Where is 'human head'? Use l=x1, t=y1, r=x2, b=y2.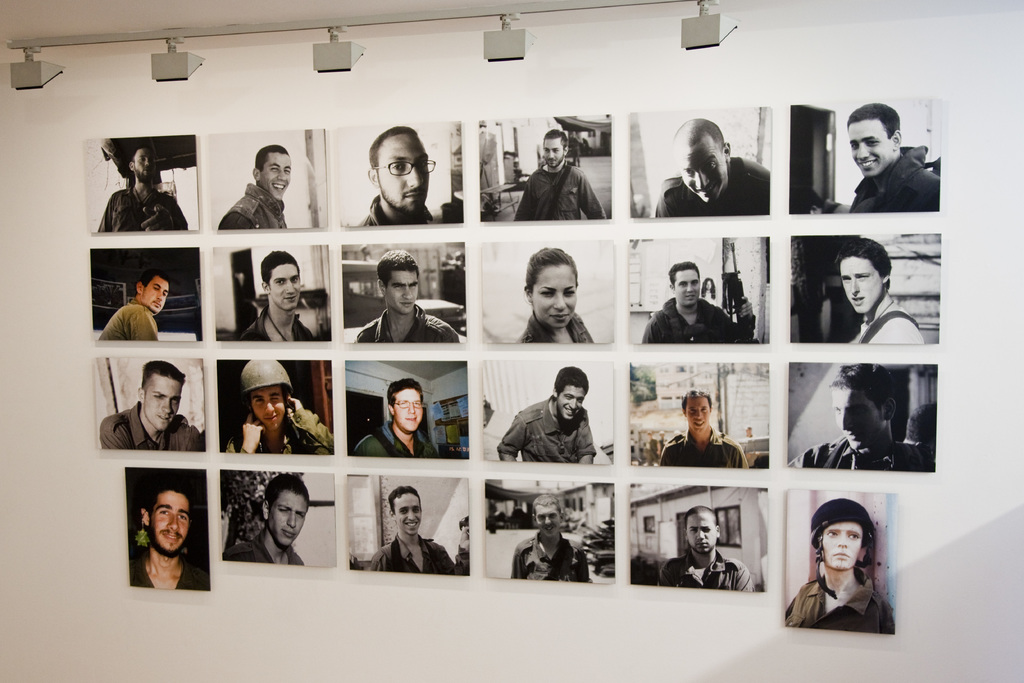
l=129, t=145, r=158, b=179.
